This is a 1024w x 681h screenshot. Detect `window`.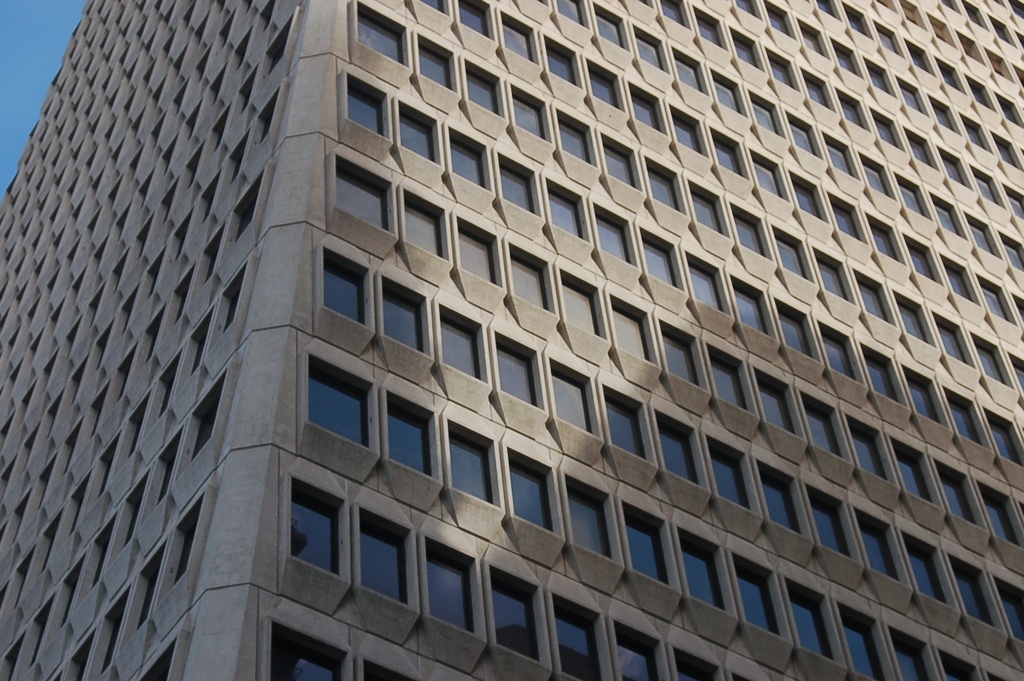
Rect(764, 473, 797, 531).
